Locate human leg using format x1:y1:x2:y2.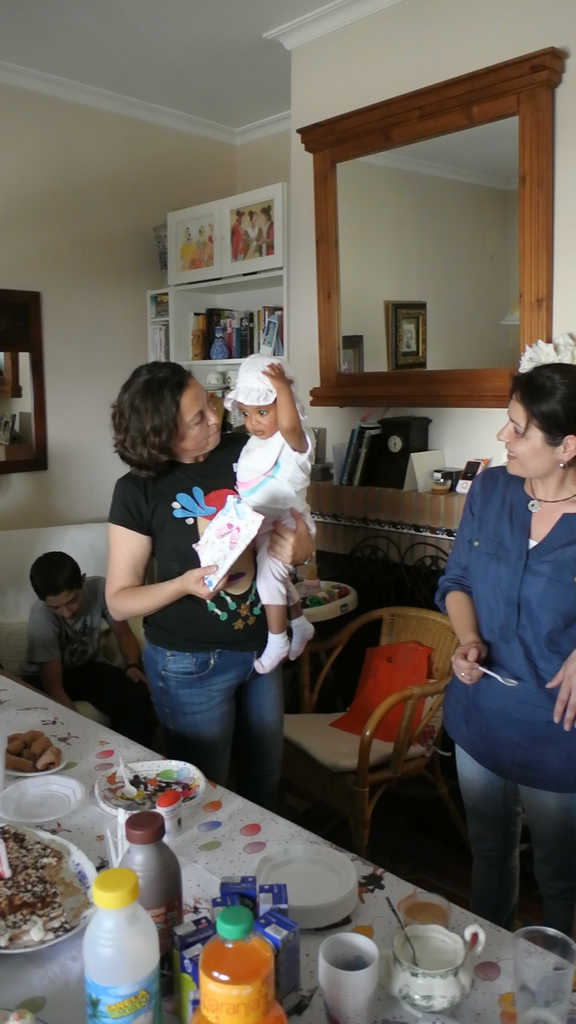
145:648:247:776.
